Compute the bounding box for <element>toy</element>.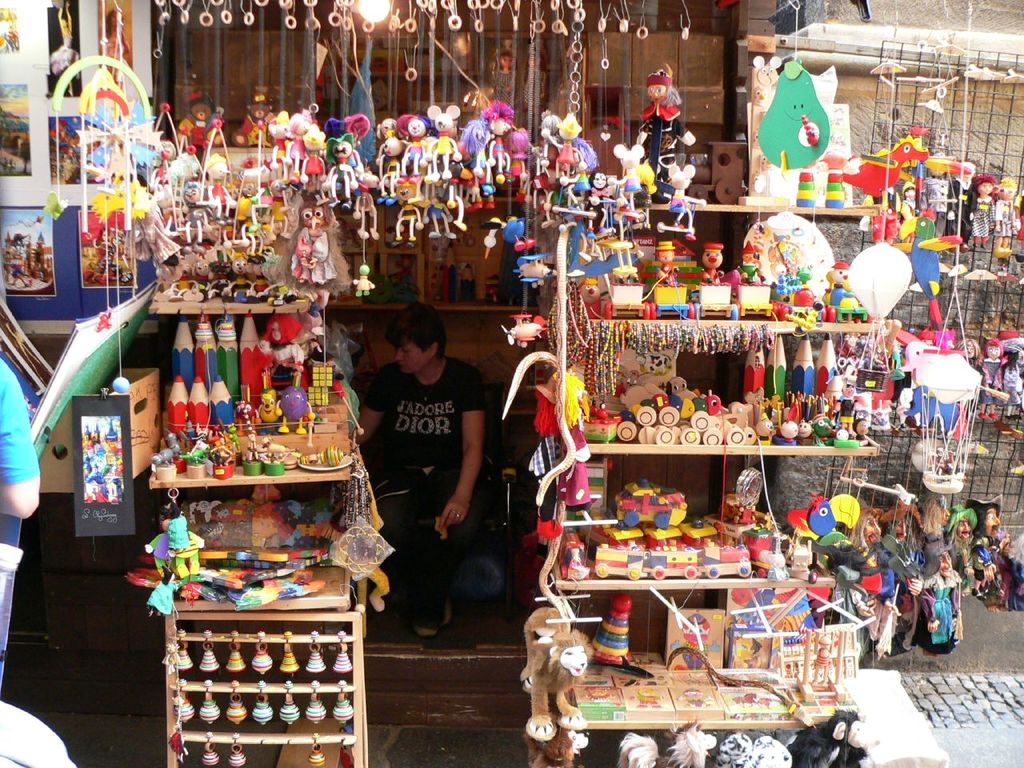
726/458/778/534.
